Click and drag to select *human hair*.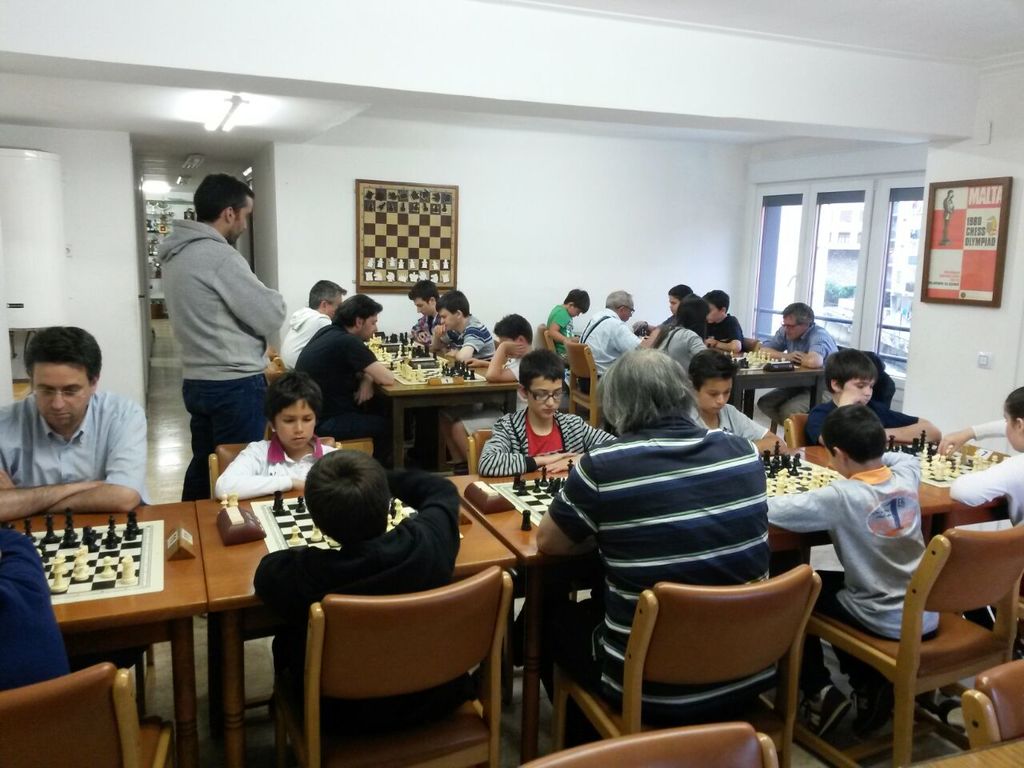
Selection: (x1=522, y1=348, x2=569, y2=390).
